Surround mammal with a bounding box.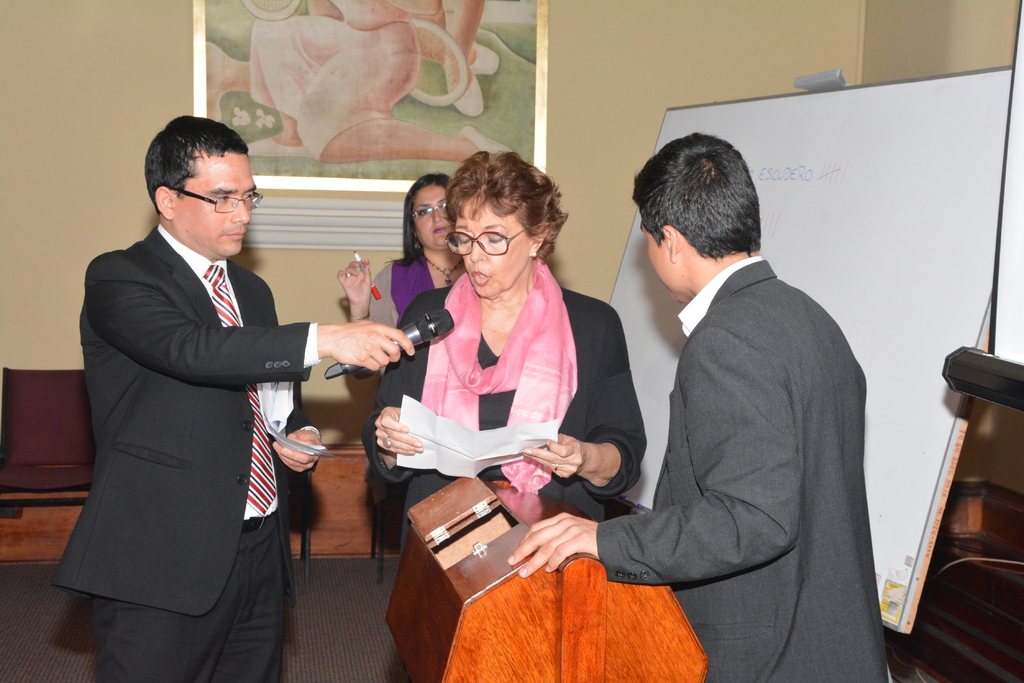
box(506, 129, 887, 682).
